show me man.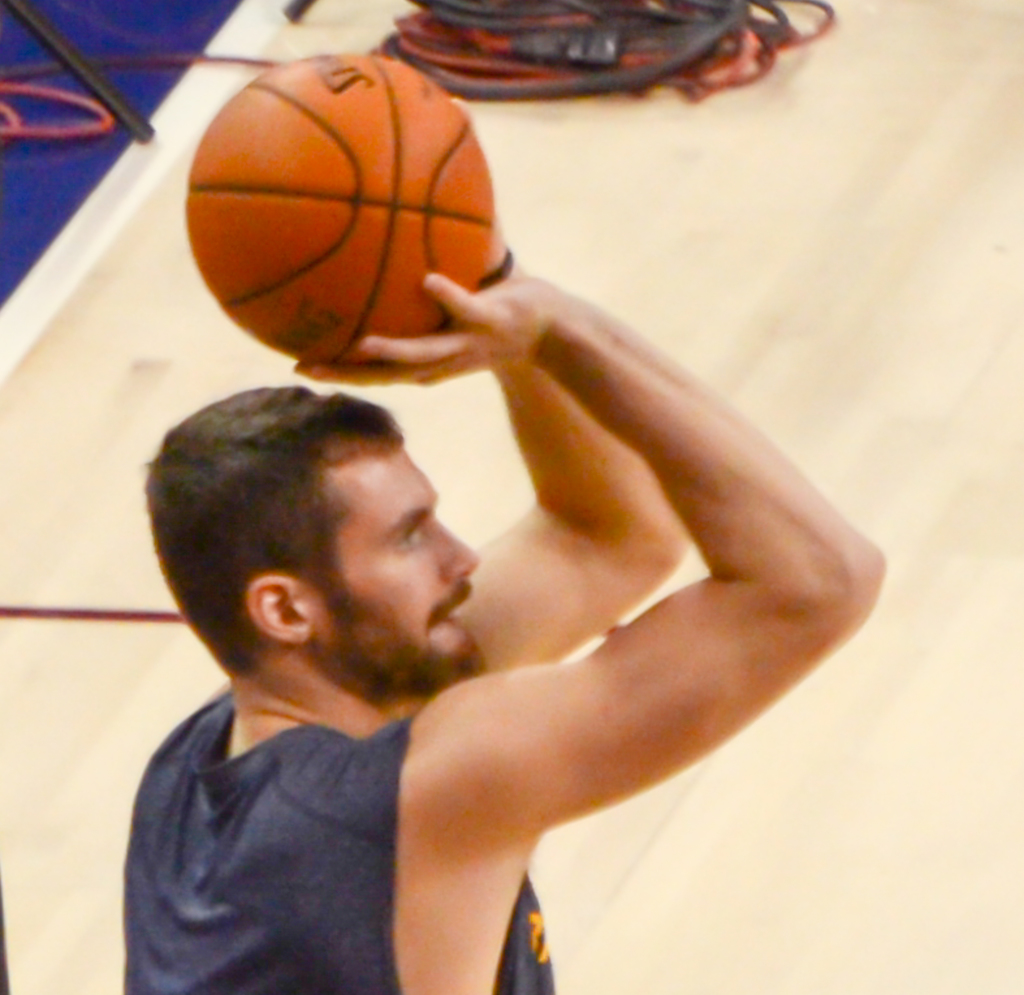
man is here: bbox=(108, 261, 882, 994).
